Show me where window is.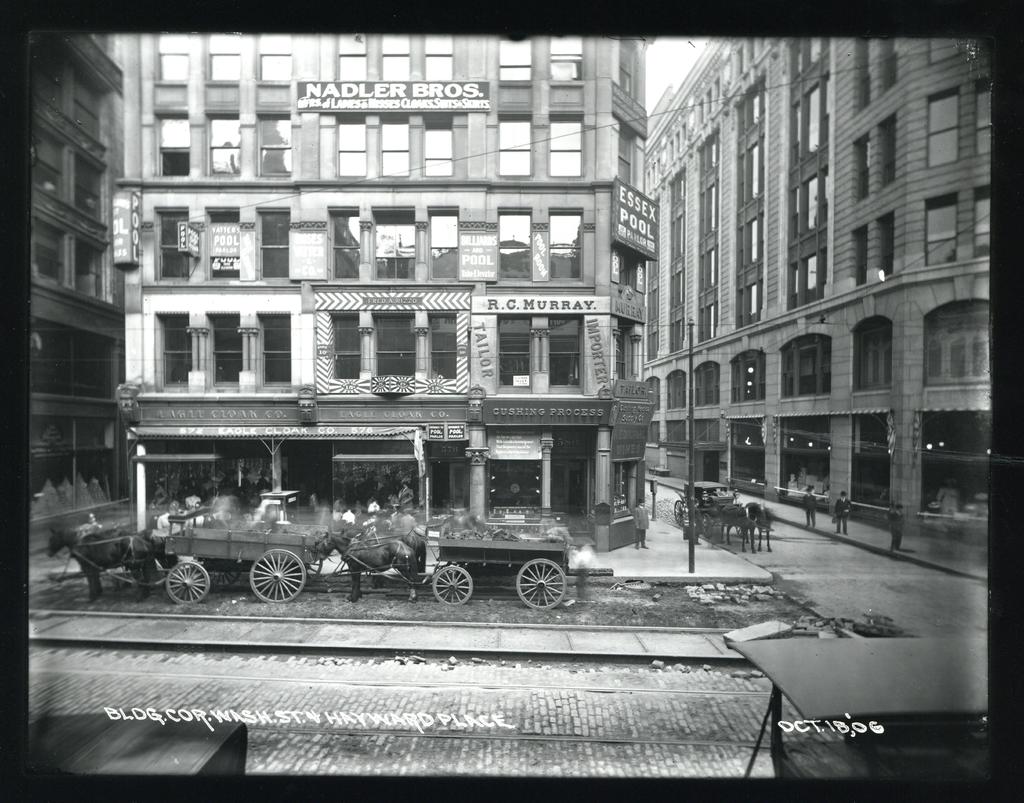
window is at (252,209,291,275).
